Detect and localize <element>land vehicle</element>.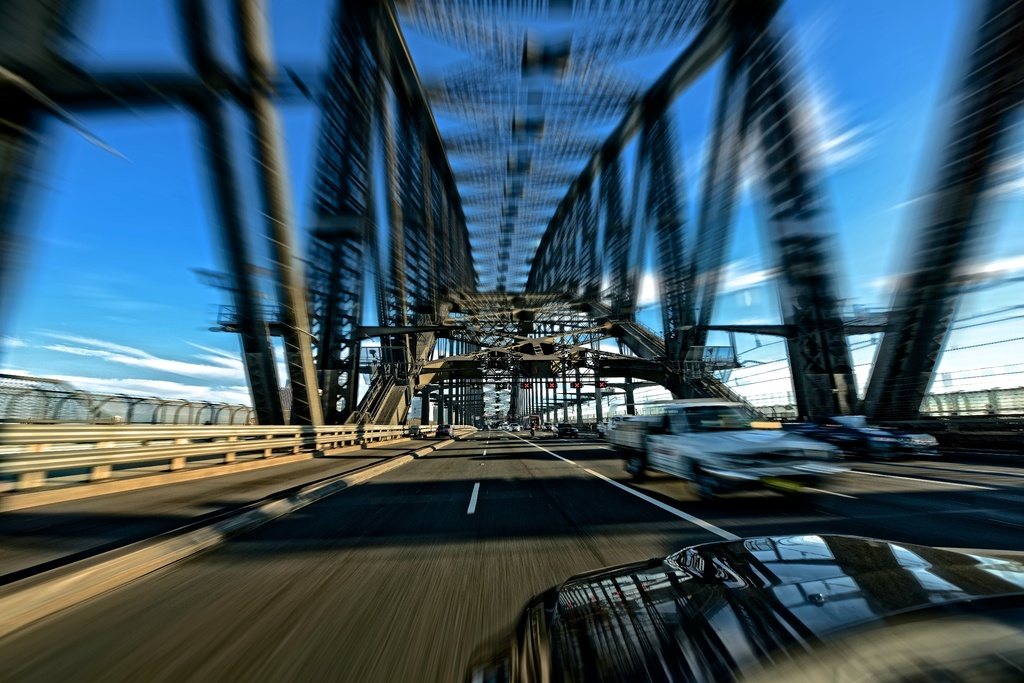
Localized at [left=433, top=423, right=454, bottom=438].
